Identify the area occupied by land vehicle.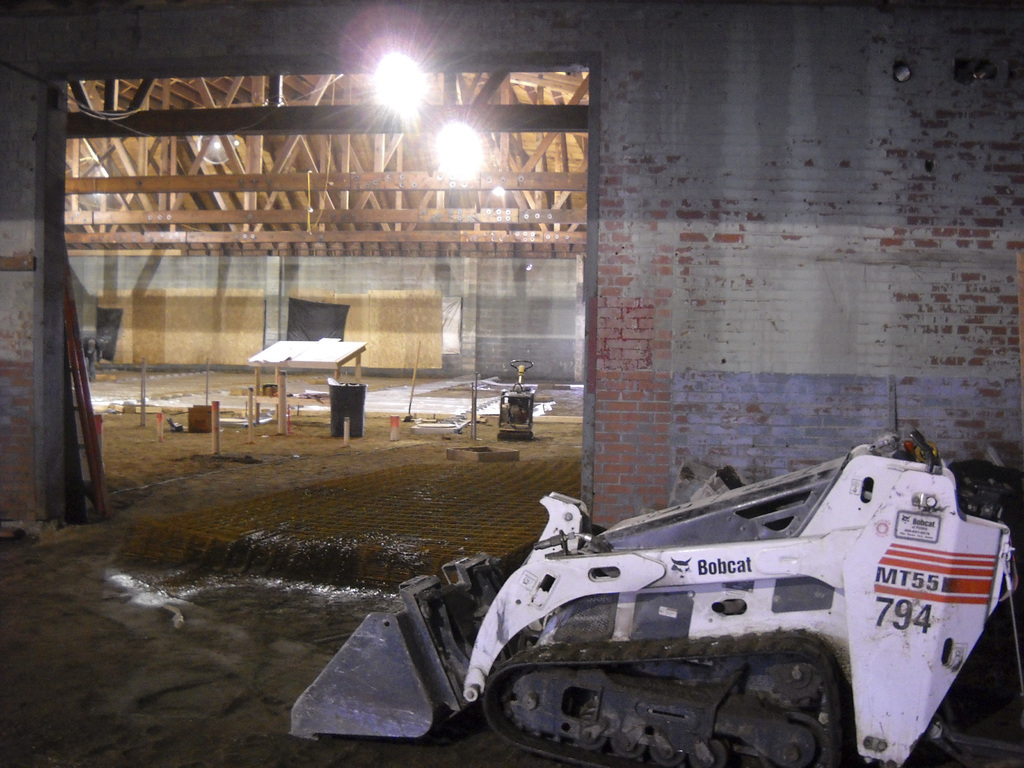
Area: box=[296, 444, 1008, 747].
